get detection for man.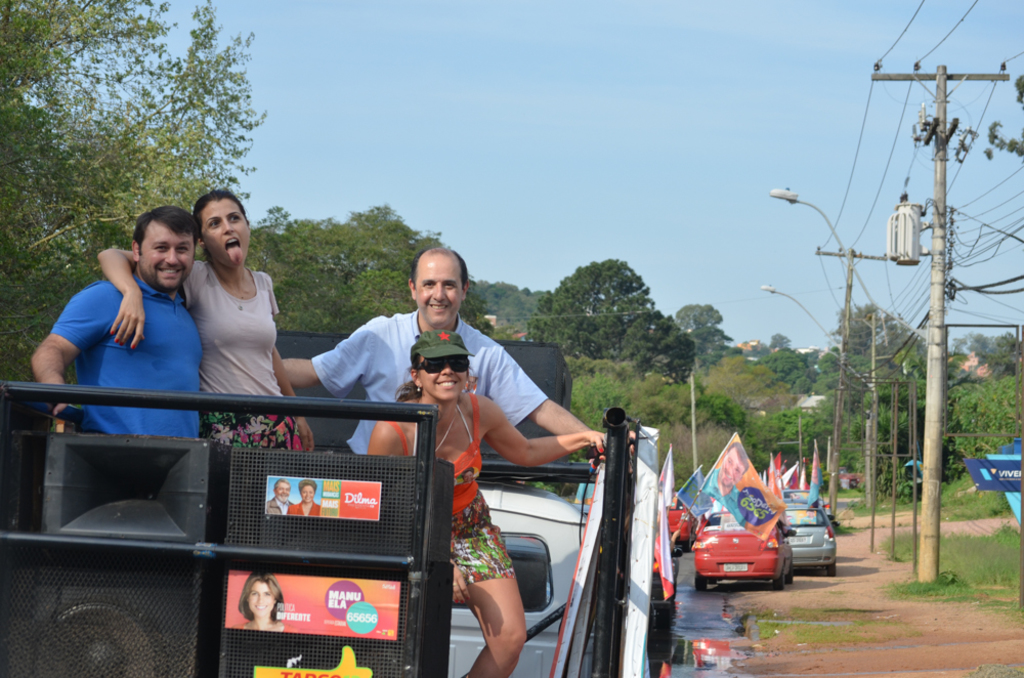
Detection: left=32, top=224, right=215, bottom=422.
